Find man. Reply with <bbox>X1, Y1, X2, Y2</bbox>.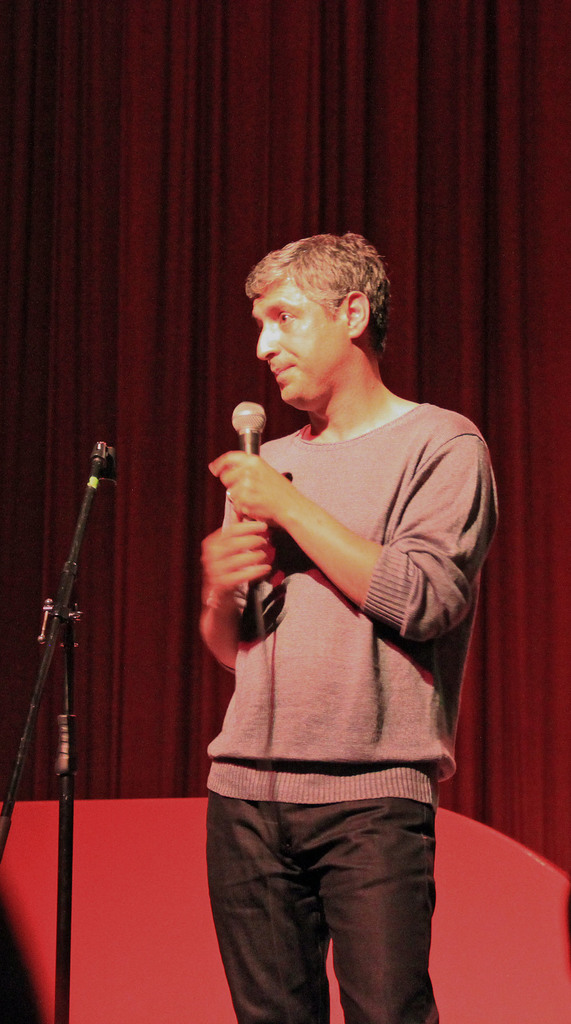
<bbox>177, 244, 489, 1014</bbox>.
